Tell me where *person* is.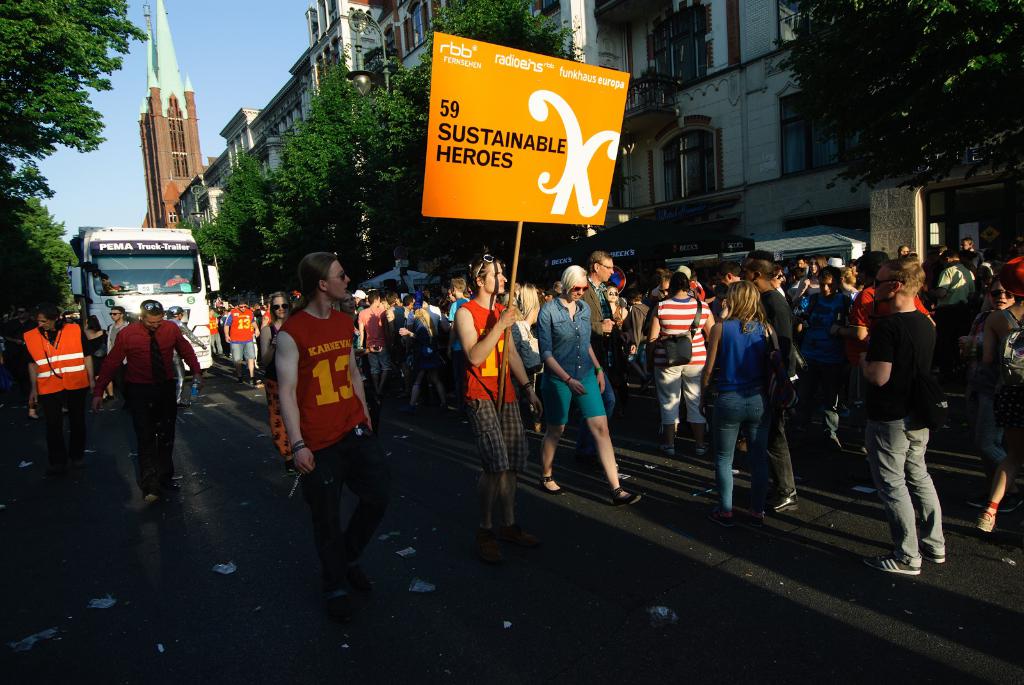
*person* is at crop(449, 250, 546, 541).
